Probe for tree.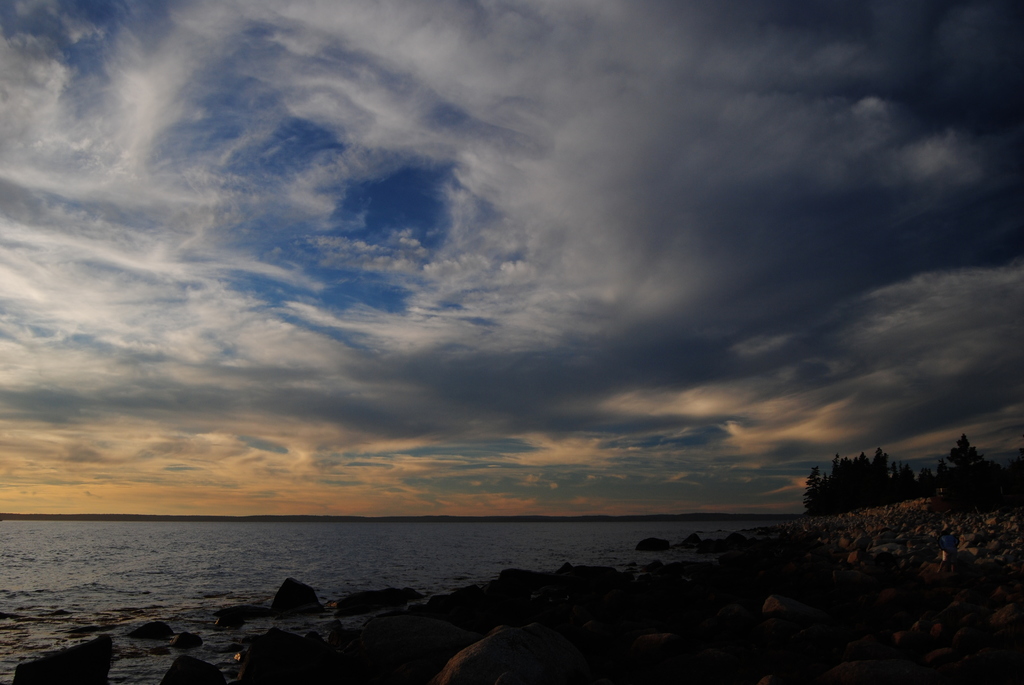
Probe result: bbox=[932, 427, 996, 501].
